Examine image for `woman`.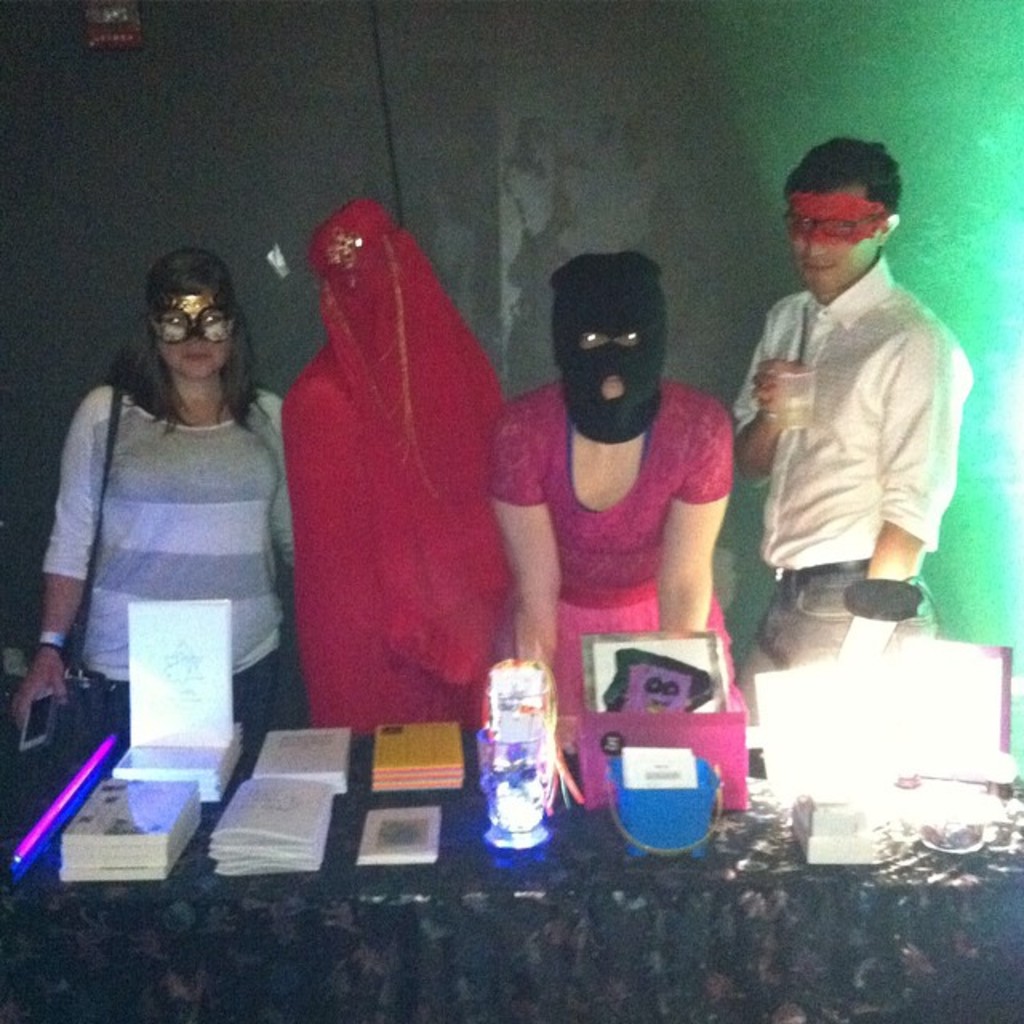
Examination result: <bbox>30, 235, 318, 835</bbox>.
